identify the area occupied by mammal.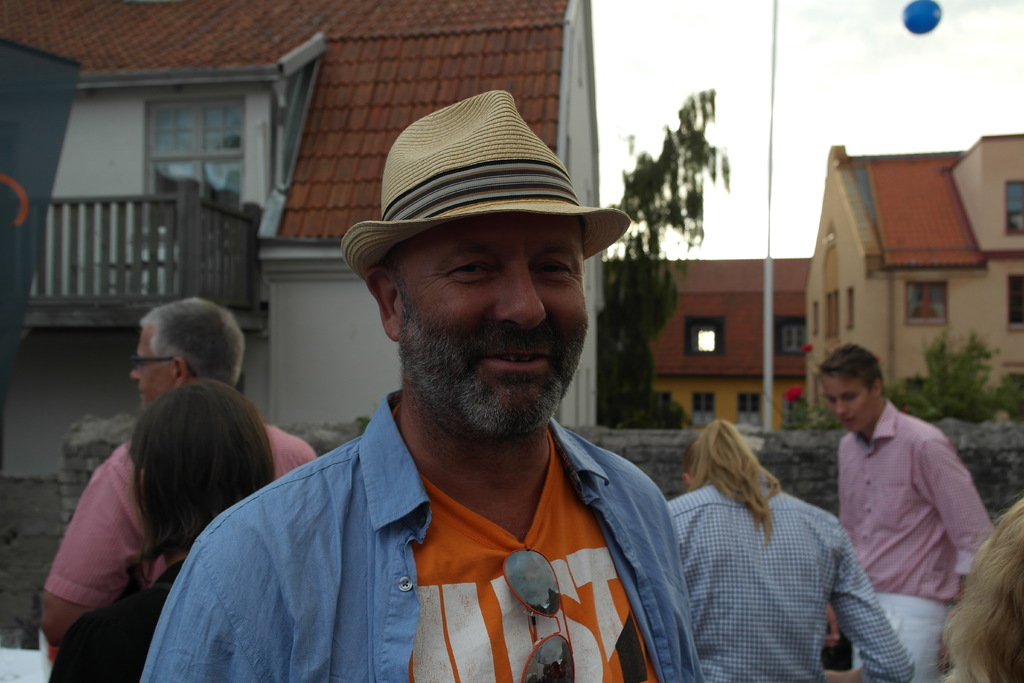
Area: pyautogui.locateOnScreen(834, 345, 995, 682).
